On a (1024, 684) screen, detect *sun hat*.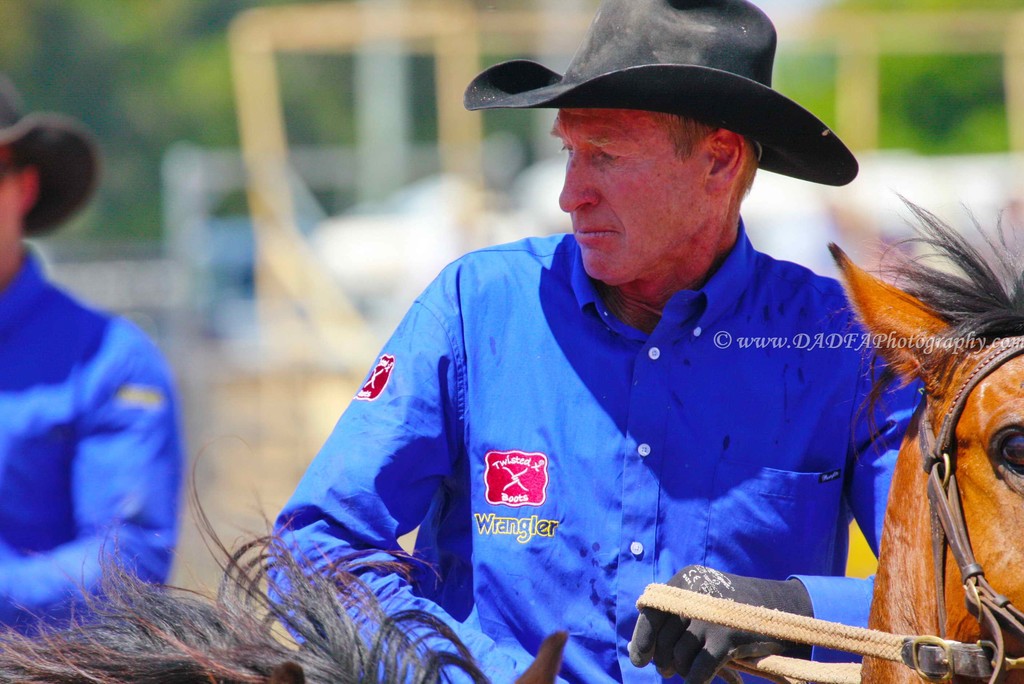
bbox=(460, 0, 861, 208).
